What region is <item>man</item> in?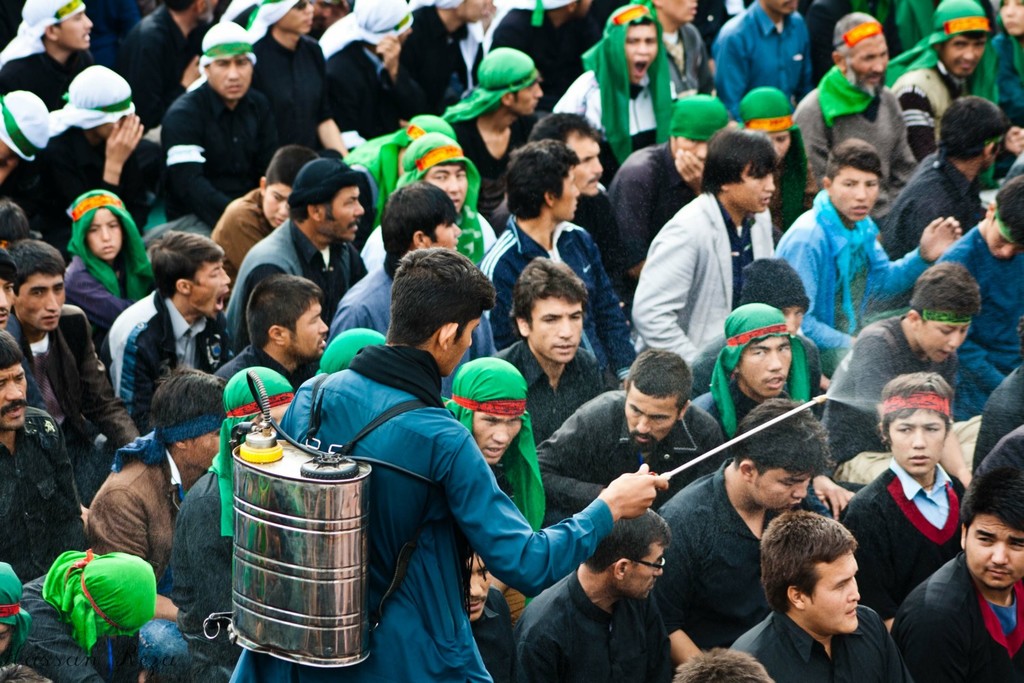
<bbox>81, 362, 233, 682</bbox>.
